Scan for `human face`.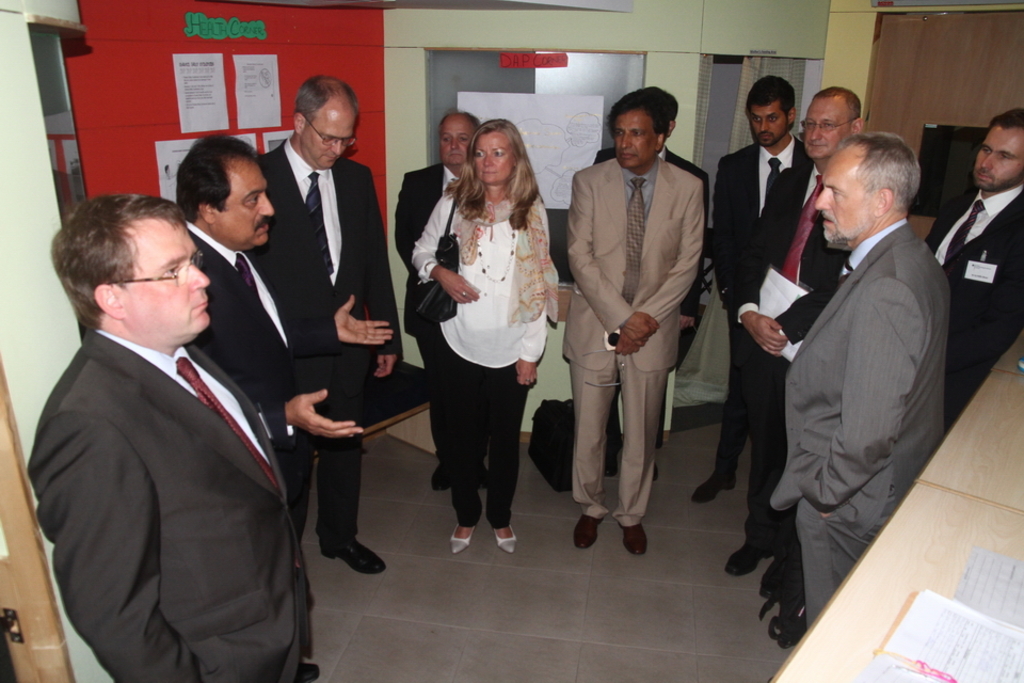
Scan result: 799/91/846/160.
